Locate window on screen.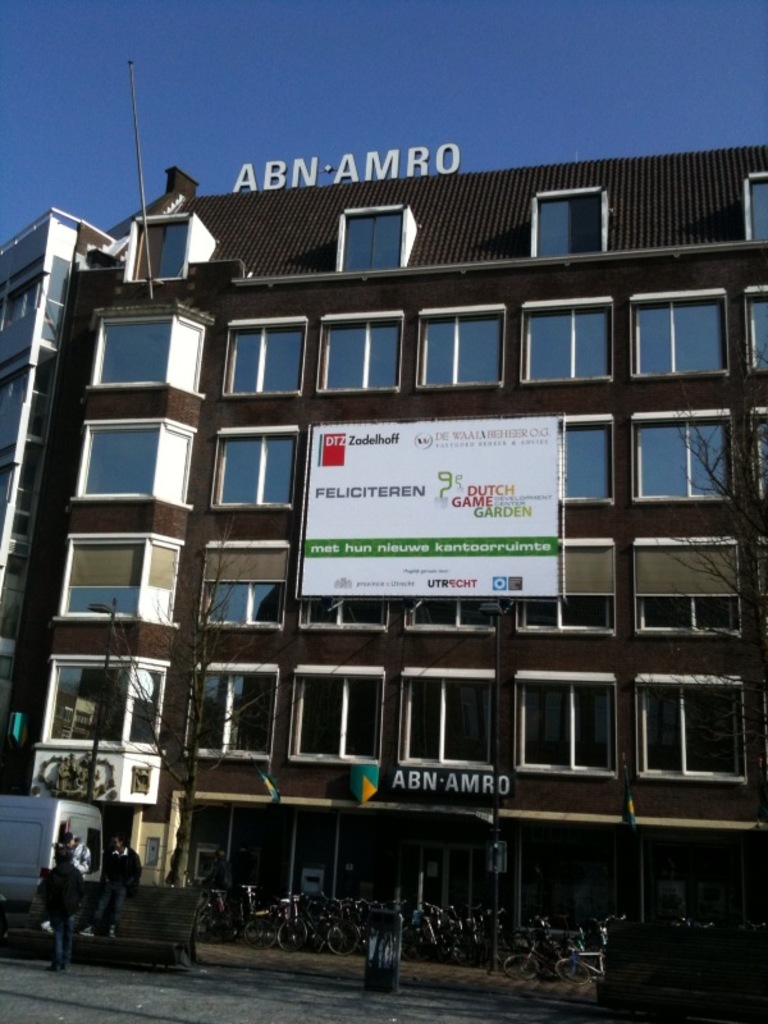
On screen at 136,214,220,283.
